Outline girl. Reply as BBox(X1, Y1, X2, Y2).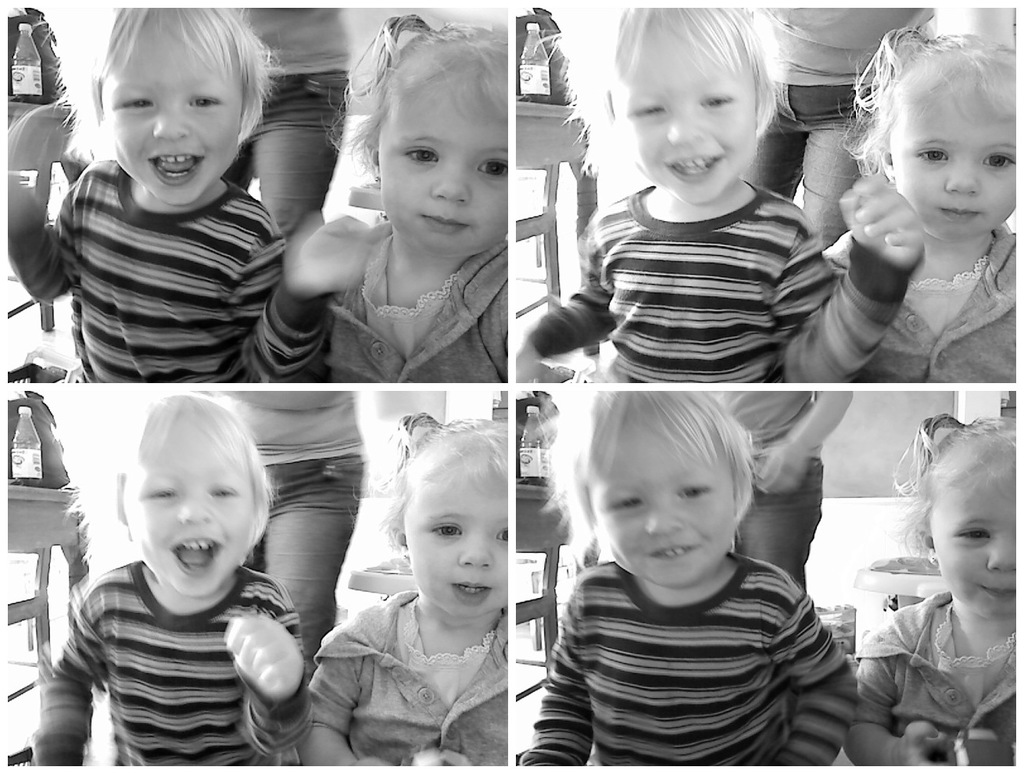
BBox(322, 20, 508, 382).
